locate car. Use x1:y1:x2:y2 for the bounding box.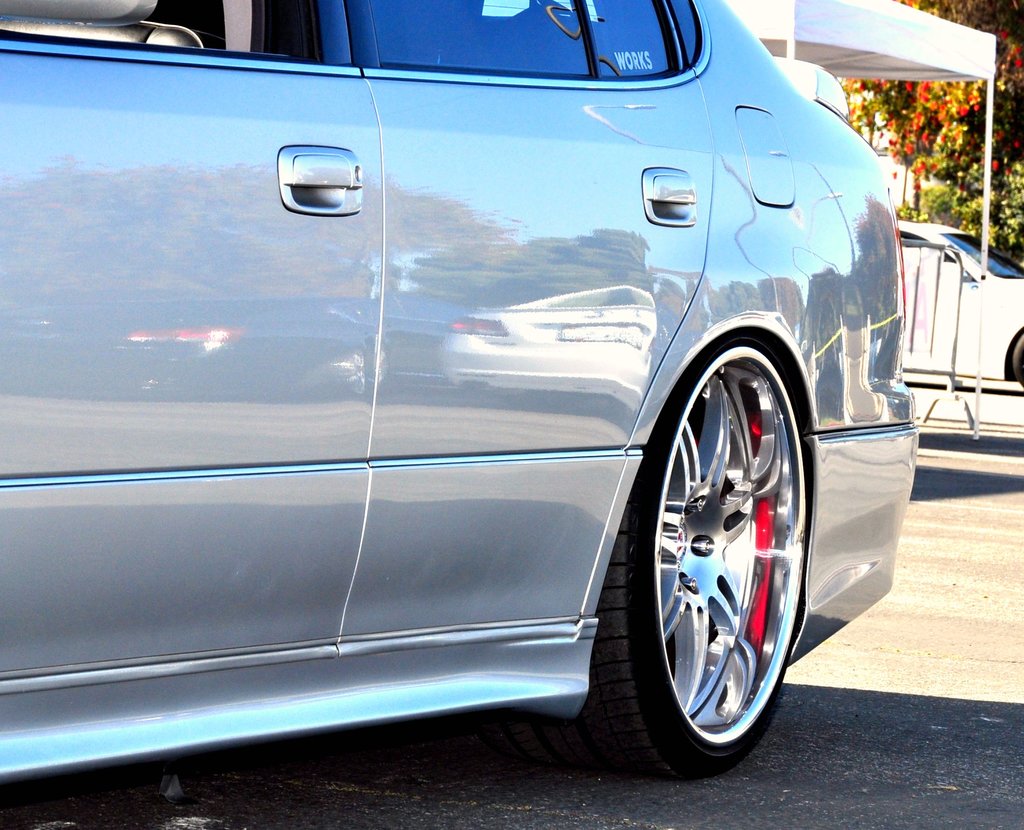
896:220:1023:387.
